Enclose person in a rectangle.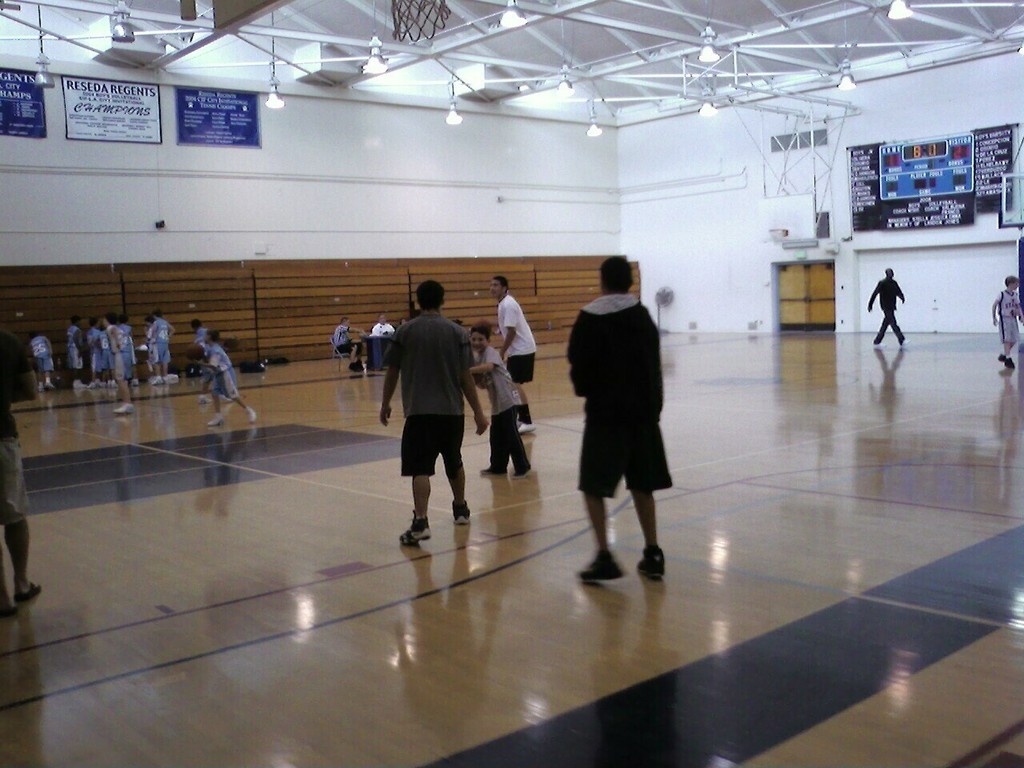
l=494, t=270, r=535, b=432.
